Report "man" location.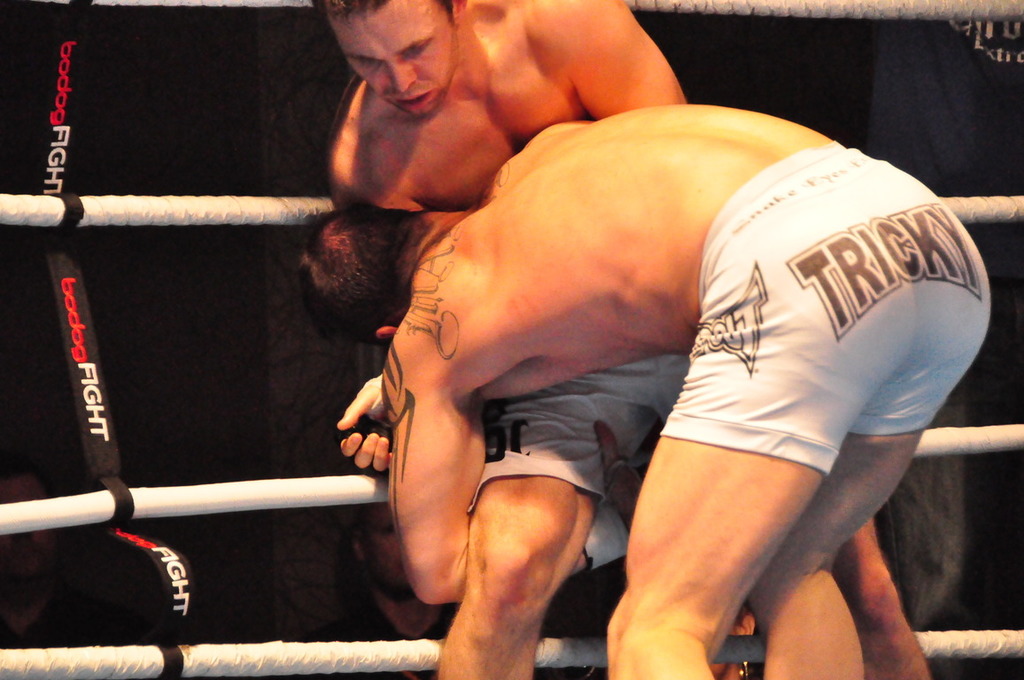
Report: rect(304, 0, 935, 679).
